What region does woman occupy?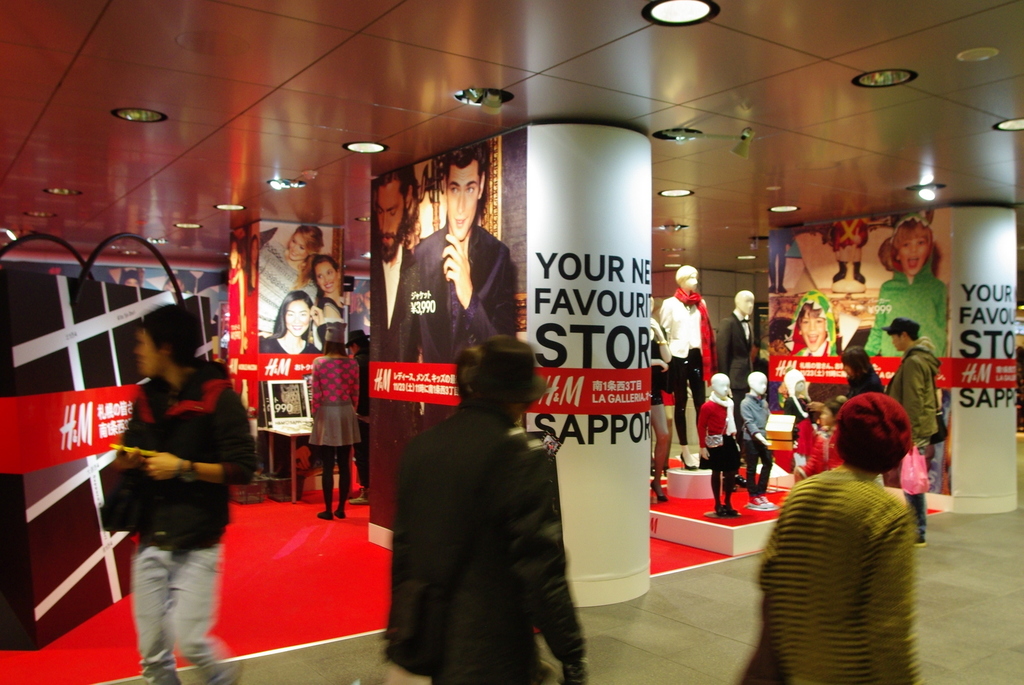
833,343,885,398.
